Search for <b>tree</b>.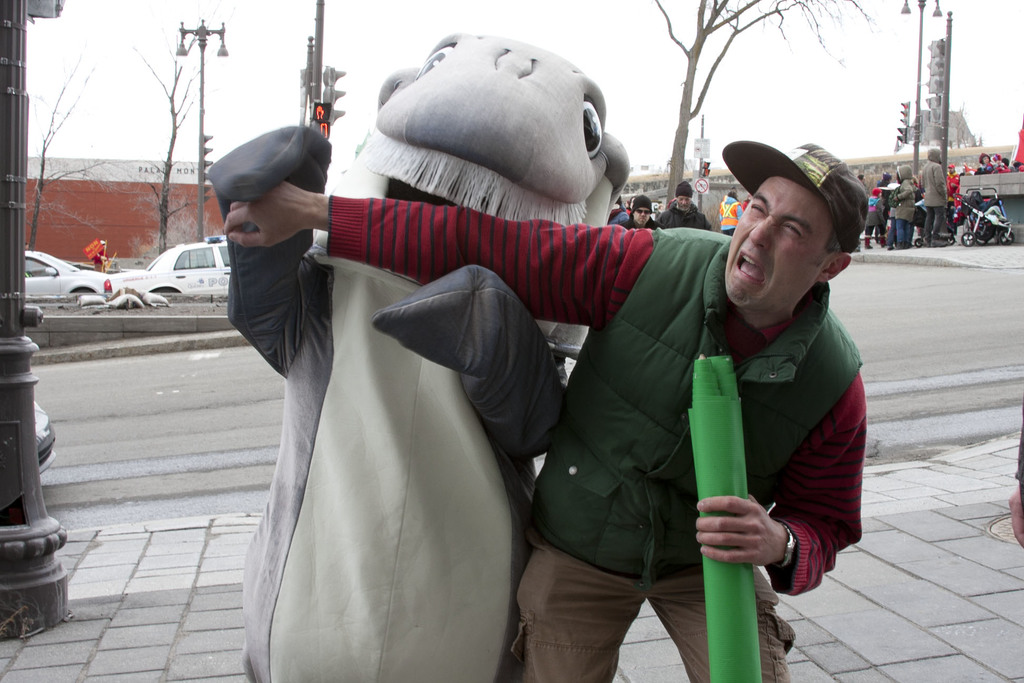
Found at left=134, top=16, right=221, bottom=252.
